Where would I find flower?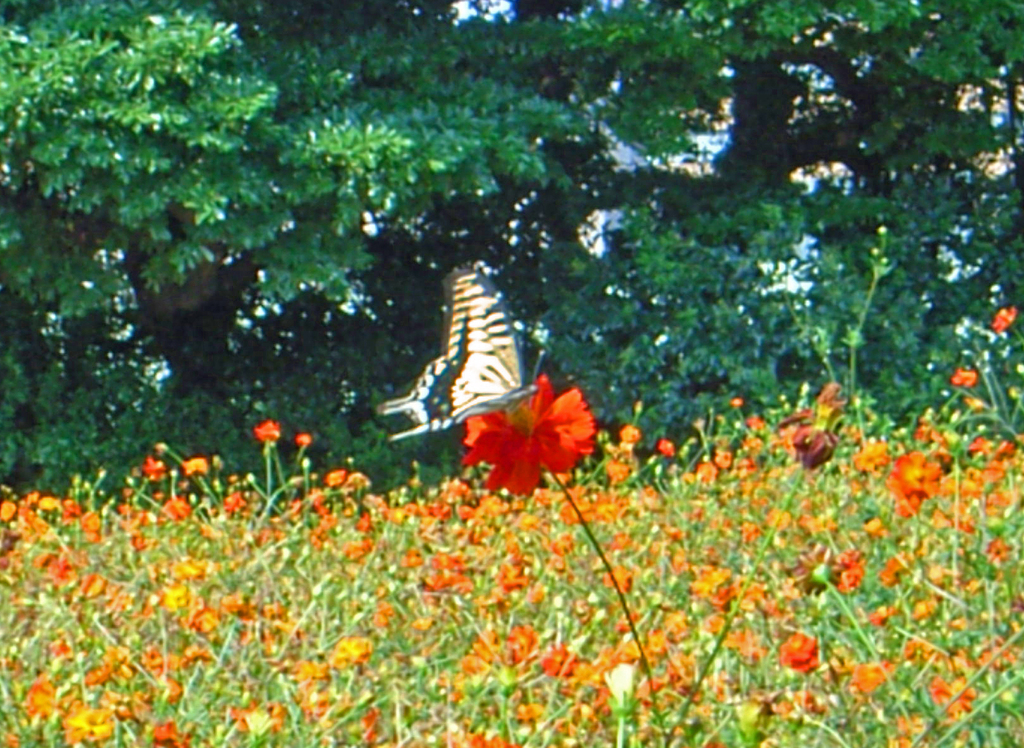
At x1=661, y1=438, x2=678, y2=455.
